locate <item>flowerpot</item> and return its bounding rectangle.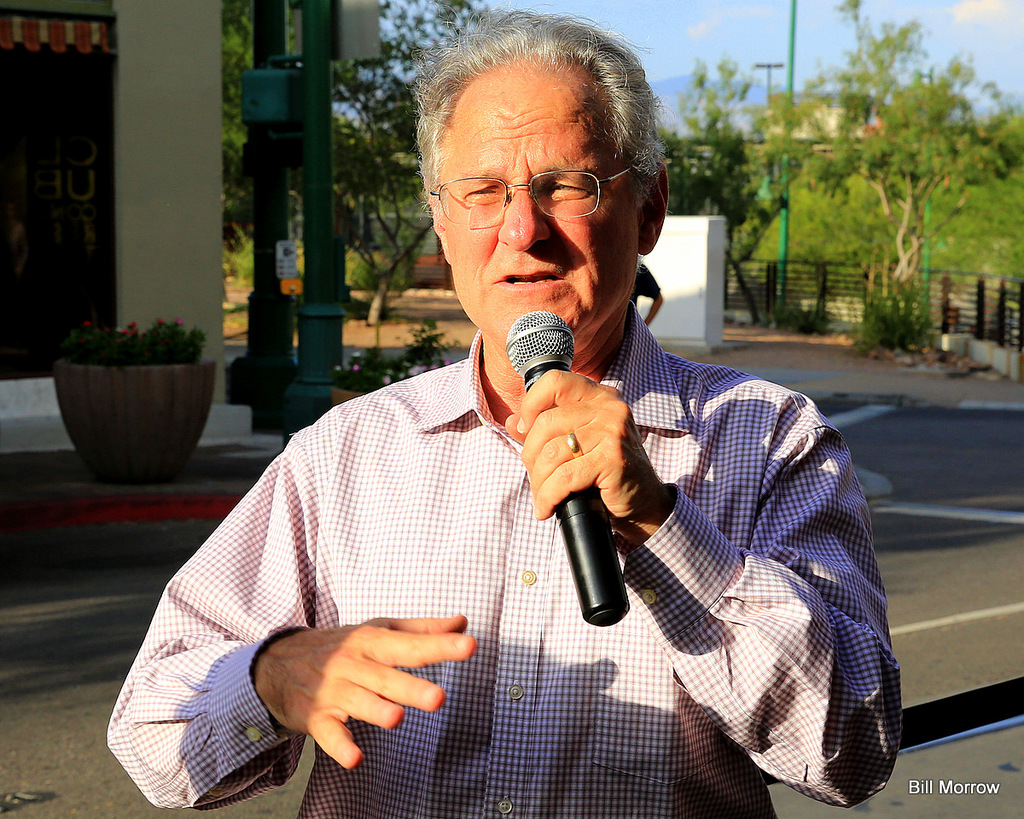
x1=329, y1=380, x2=365, y2=409.
